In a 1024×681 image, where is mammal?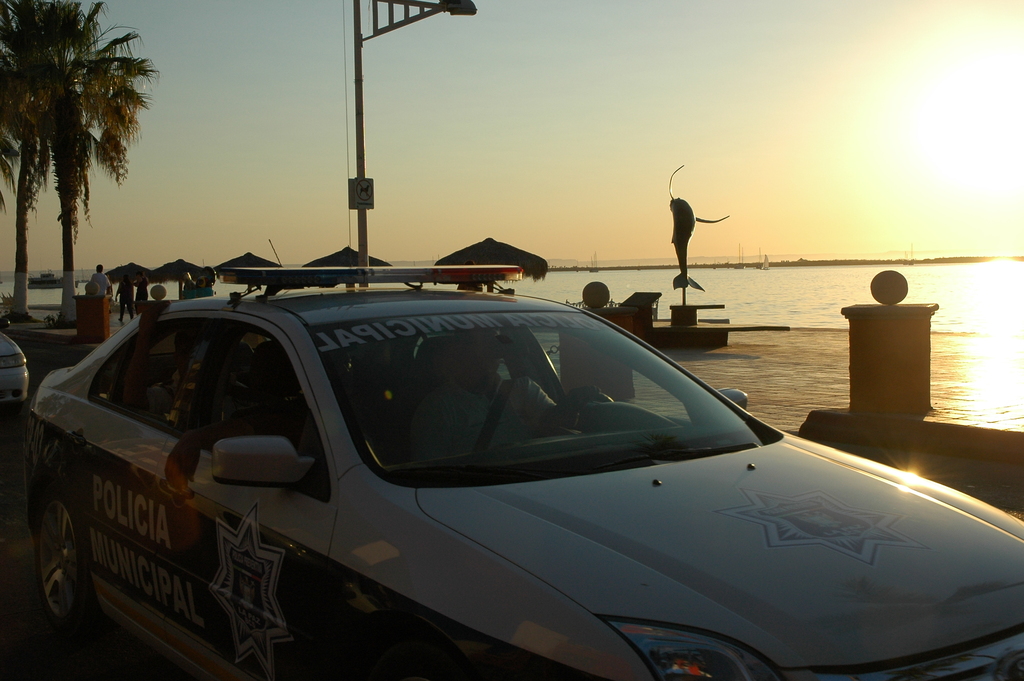
region(134, 272, 152, 300).
